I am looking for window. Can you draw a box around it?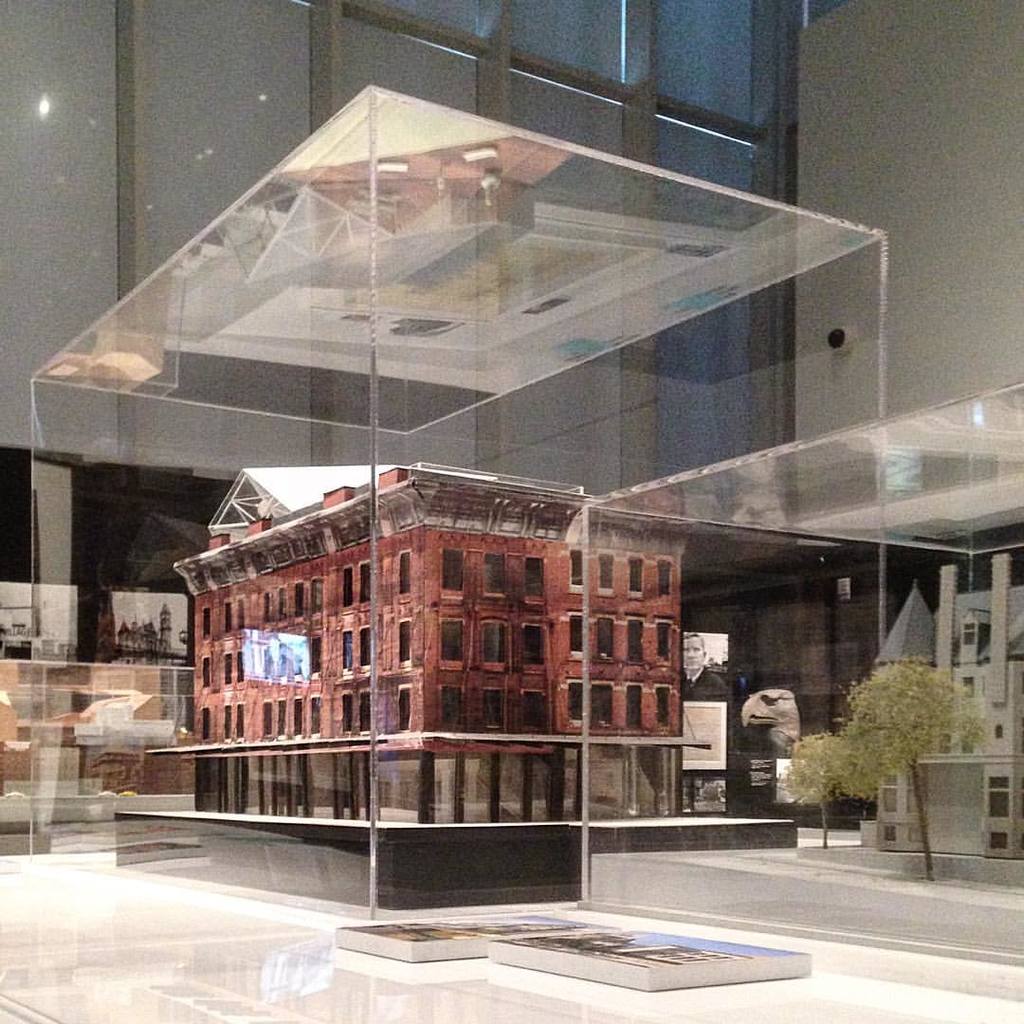
Sure, the bounding box is 570, 611, 580, 657.
